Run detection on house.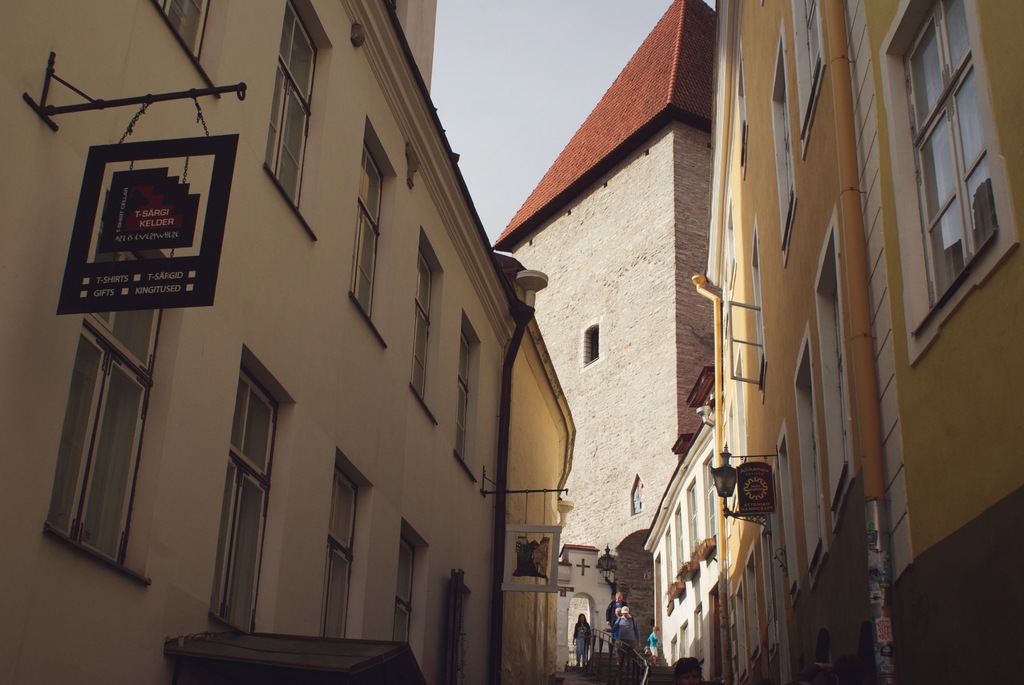
Result: 480/8/710/684.
